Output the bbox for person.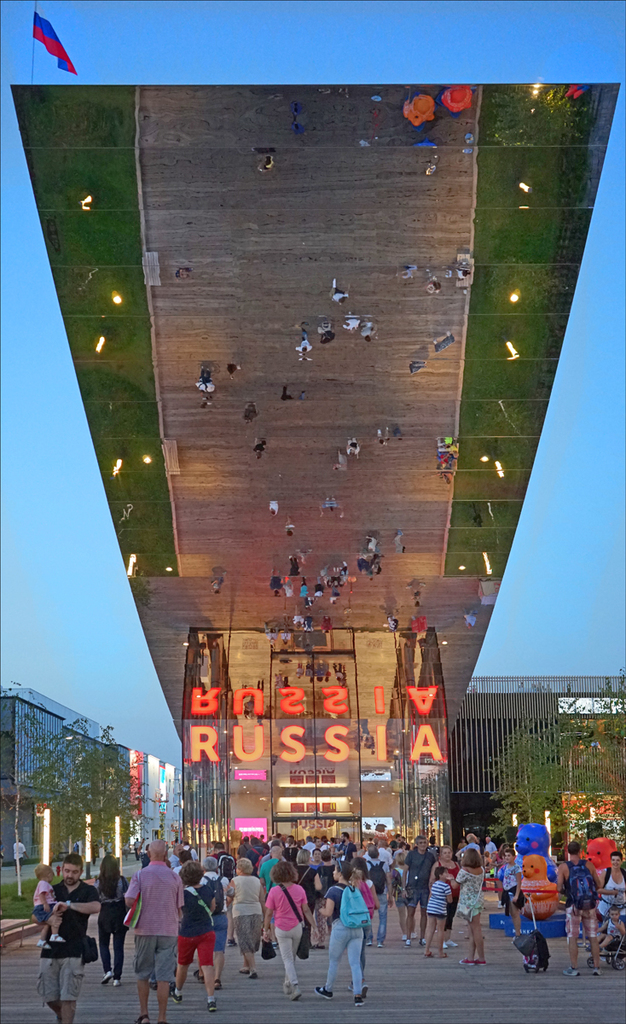
bbox(32, 850, 101, 1023).
